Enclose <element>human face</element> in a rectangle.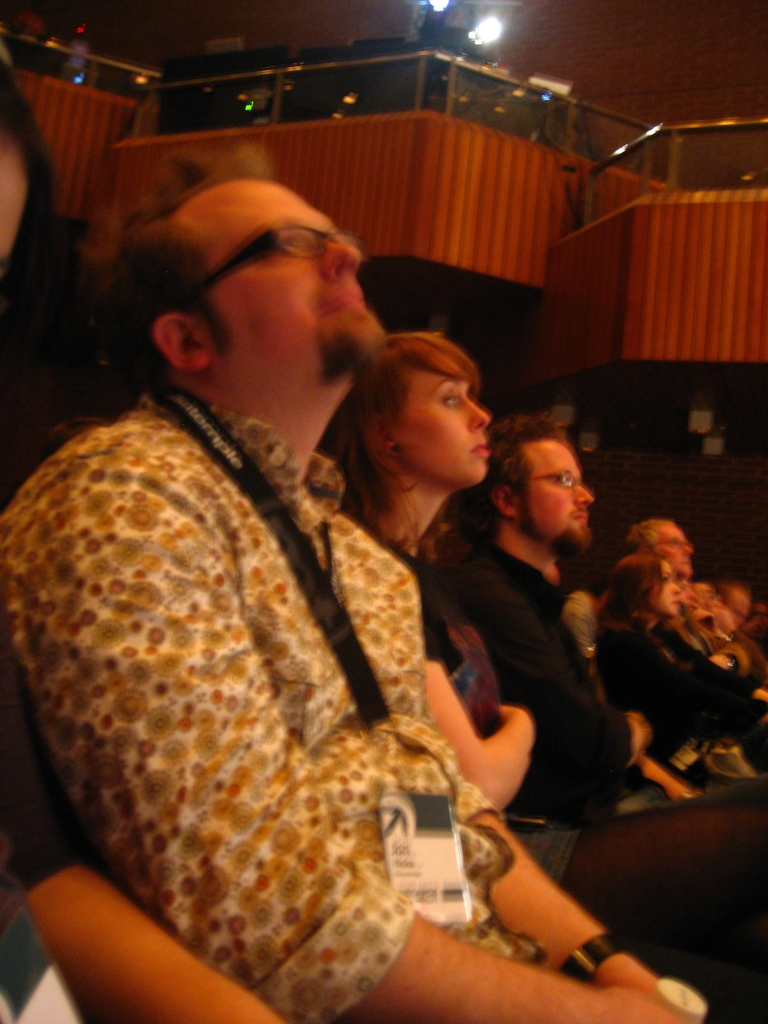
region(659, 522, 696, 580).
